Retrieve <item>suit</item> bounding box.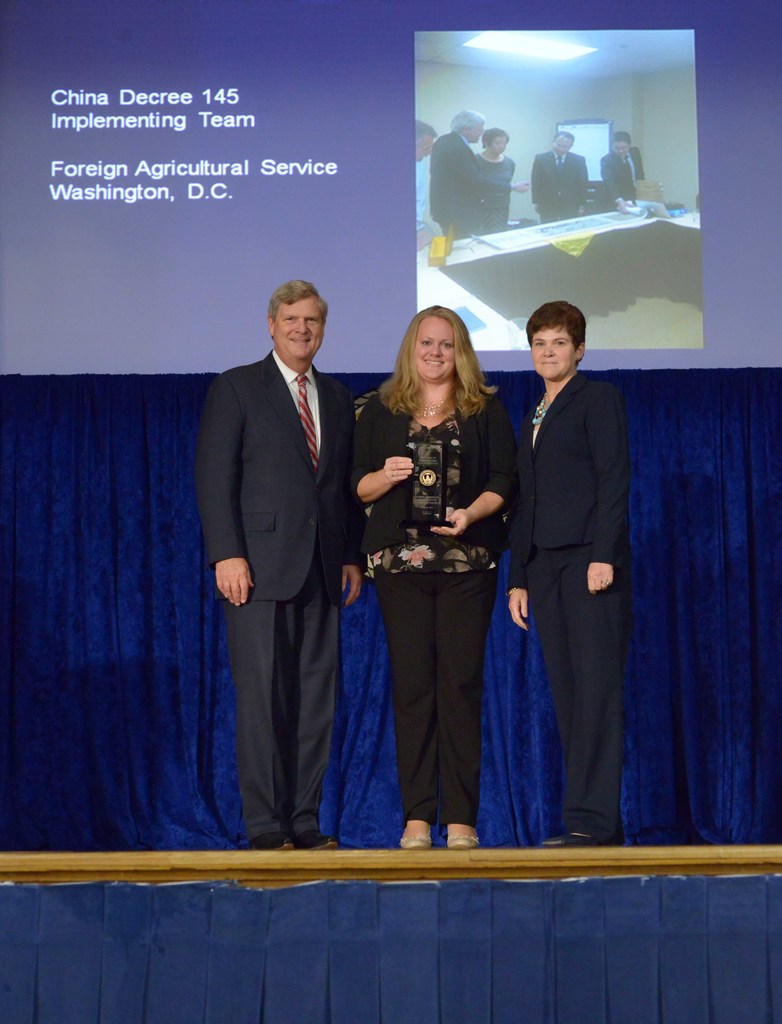
Bounding box: <box>427,128,500,233</box>.
